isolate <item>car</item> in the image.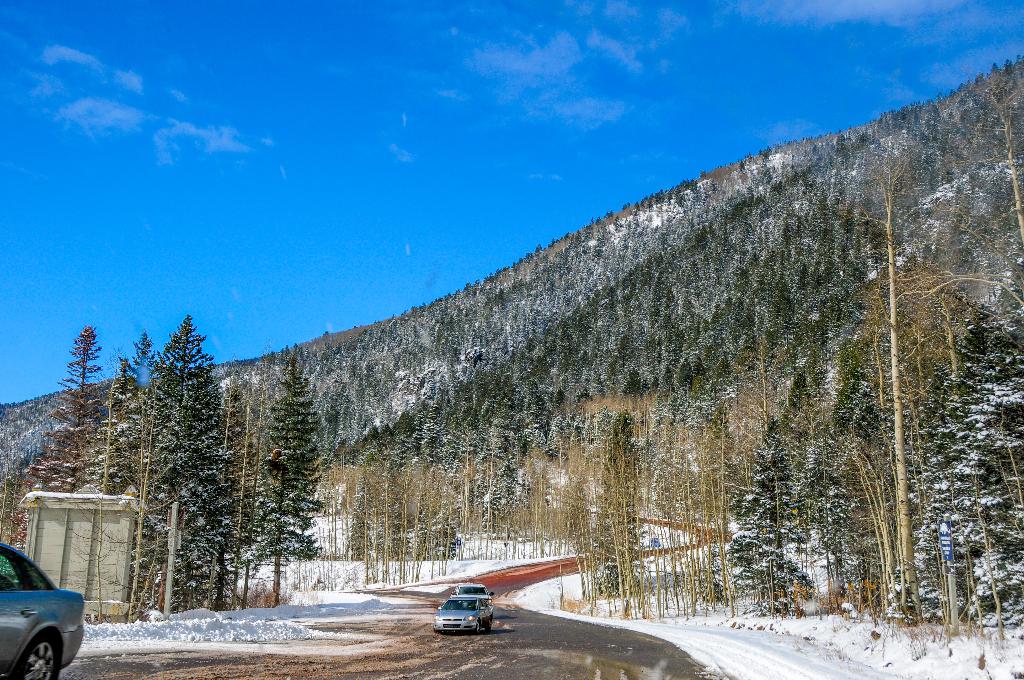
Isolated region: (left=452, top=580, right=488, bottom=596).
